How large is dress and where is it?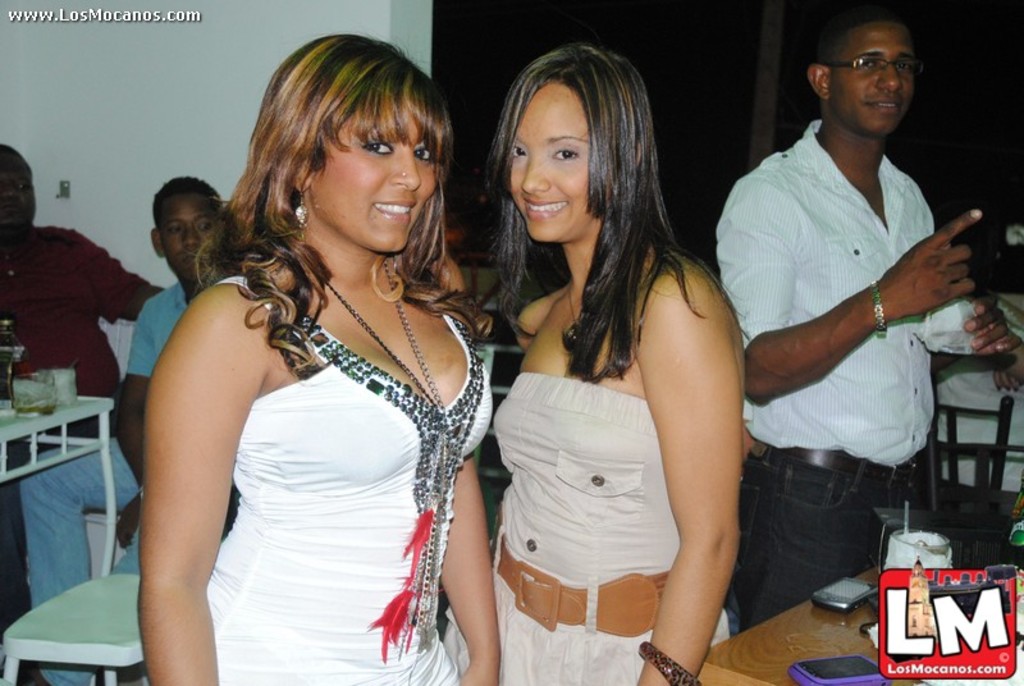
Bounding box: l=206, t=273, r=493, b=685.
